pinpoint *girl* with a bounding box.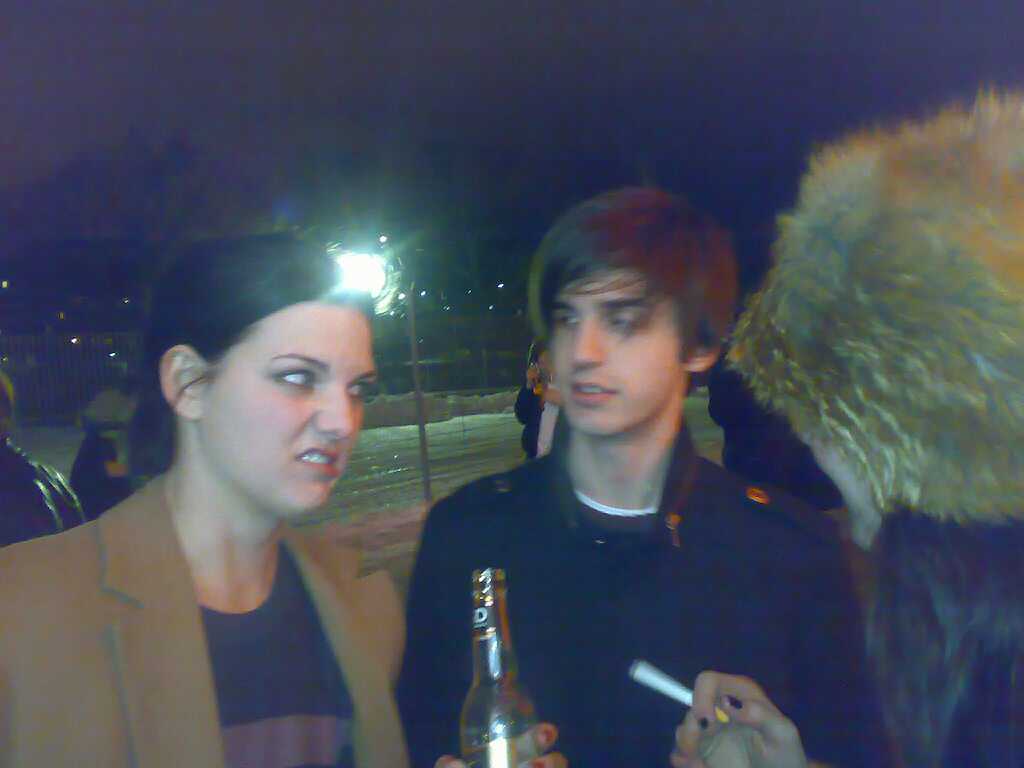
left=0, top=236, right=407, bottom=767.
